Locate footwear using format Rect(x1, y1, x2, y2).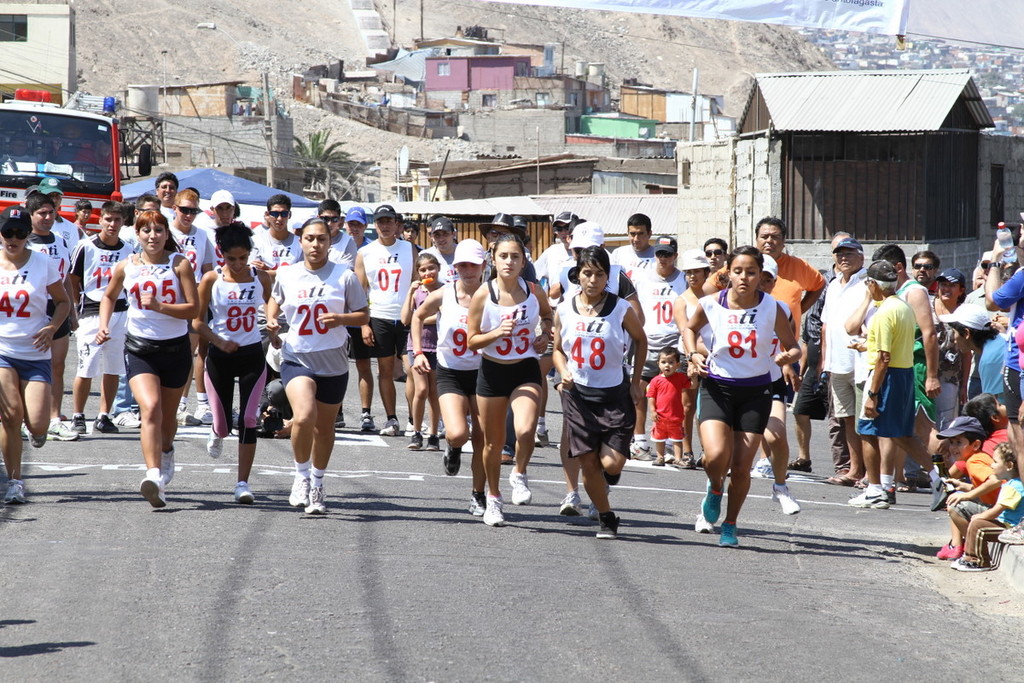
Rect(420, 436, 437, 452).
